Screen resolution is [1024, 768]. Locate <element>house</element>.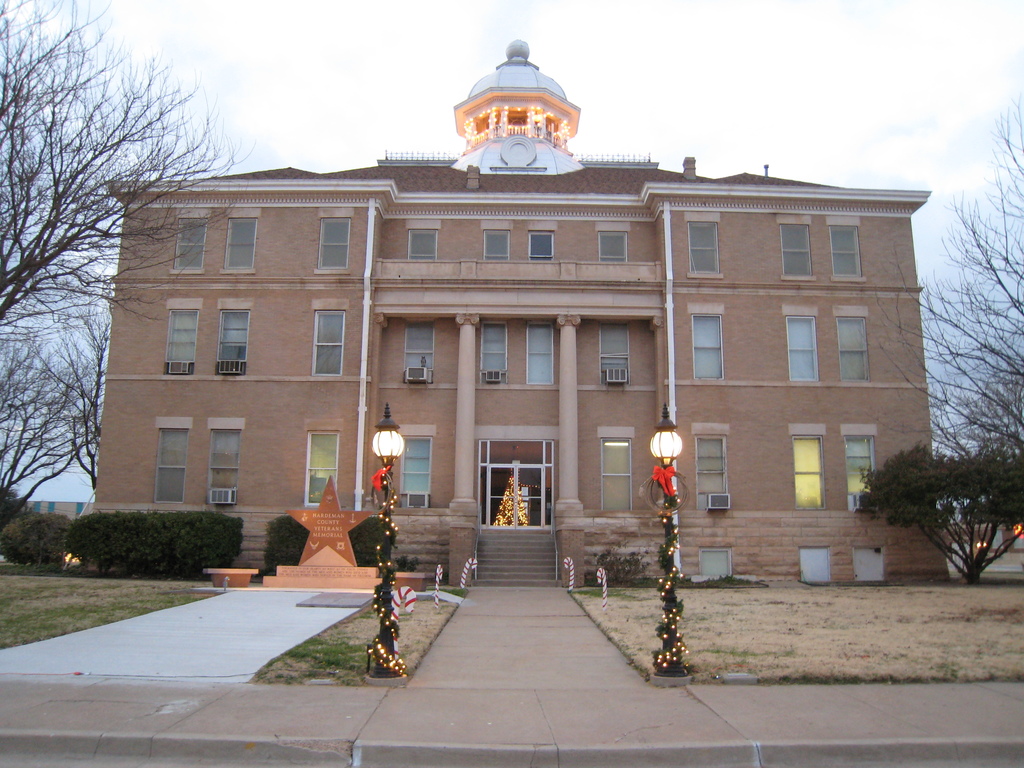
box(670, 167, 972, 579).
